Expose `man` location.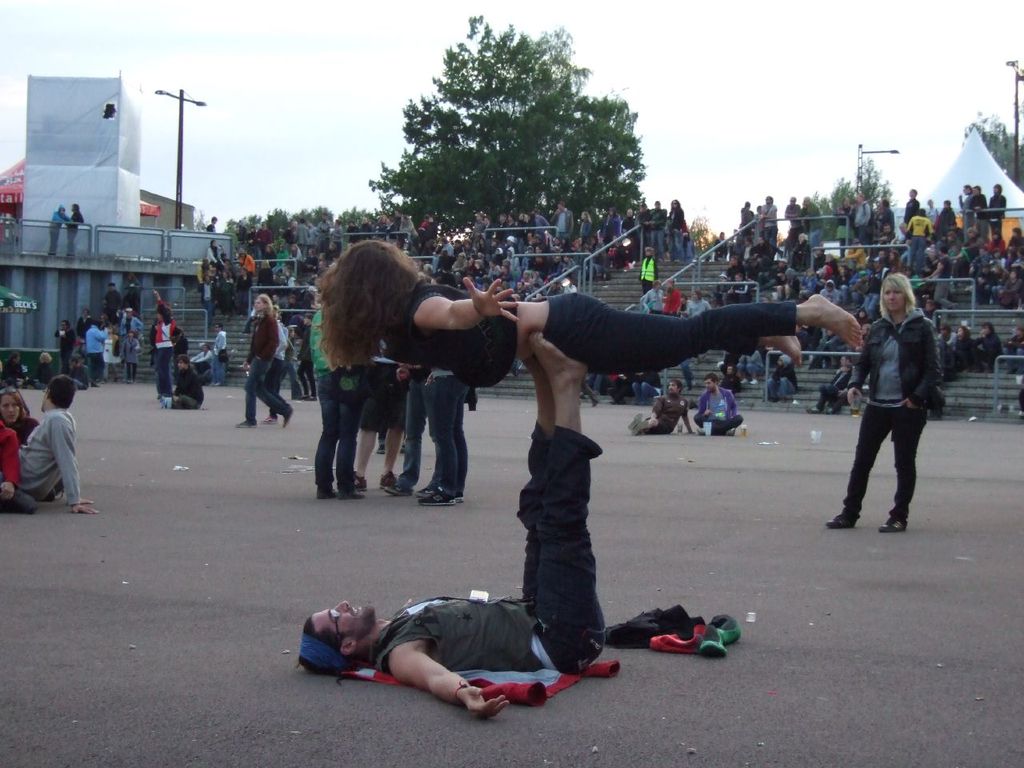
Exposed at 473, 214, 487, 242.
